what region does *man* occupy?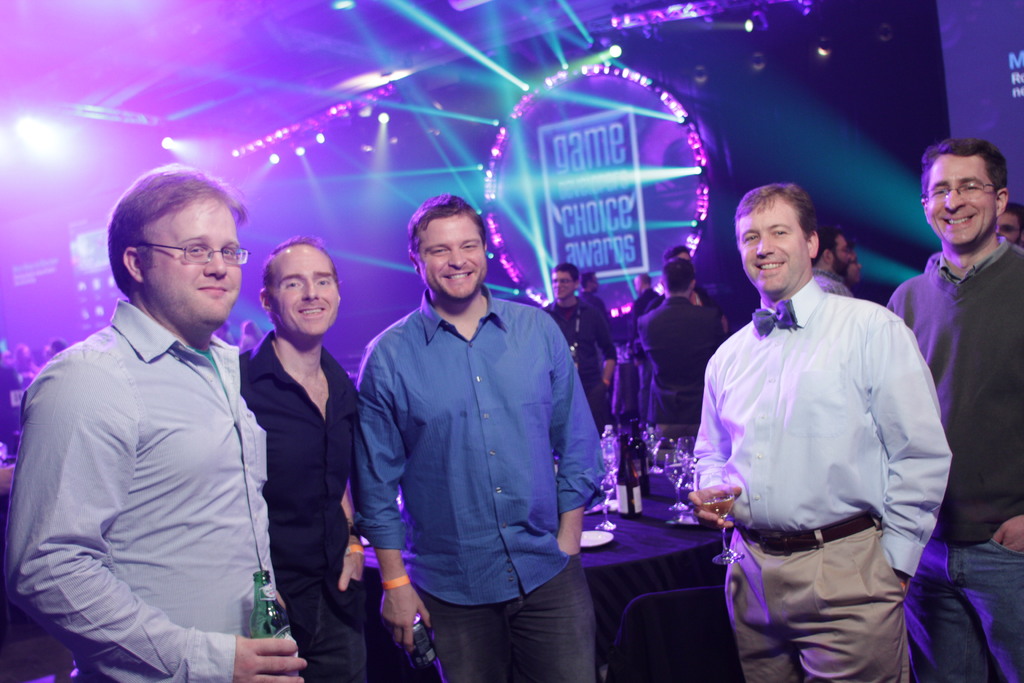
<bbox>1, 160, 312, 682</bbox>.
